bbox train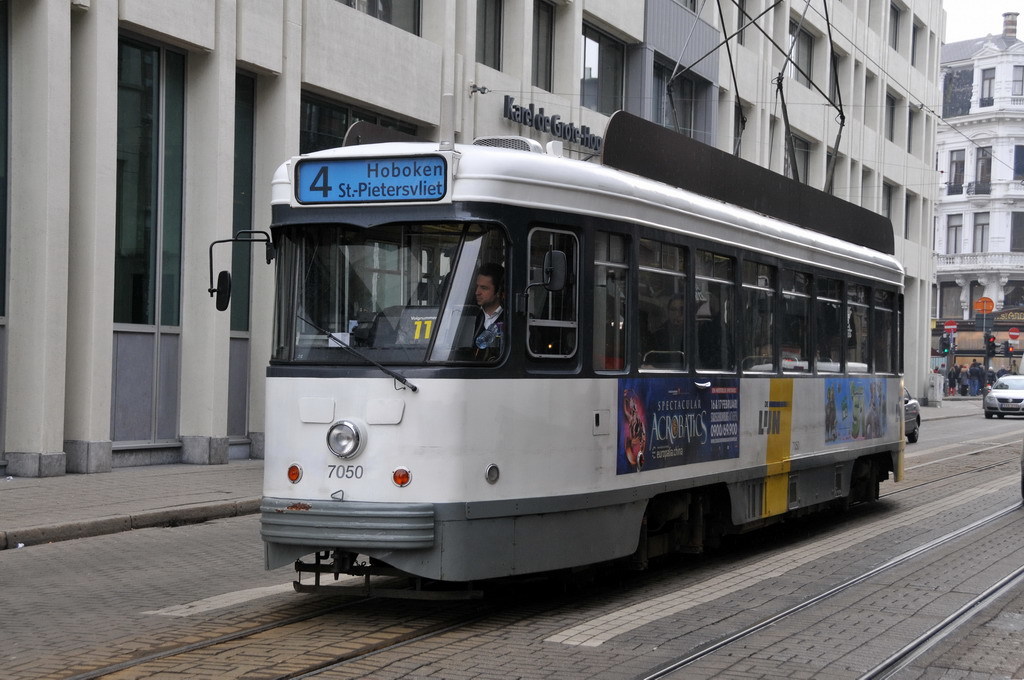
bbox=(209, 0, 908, 603)
